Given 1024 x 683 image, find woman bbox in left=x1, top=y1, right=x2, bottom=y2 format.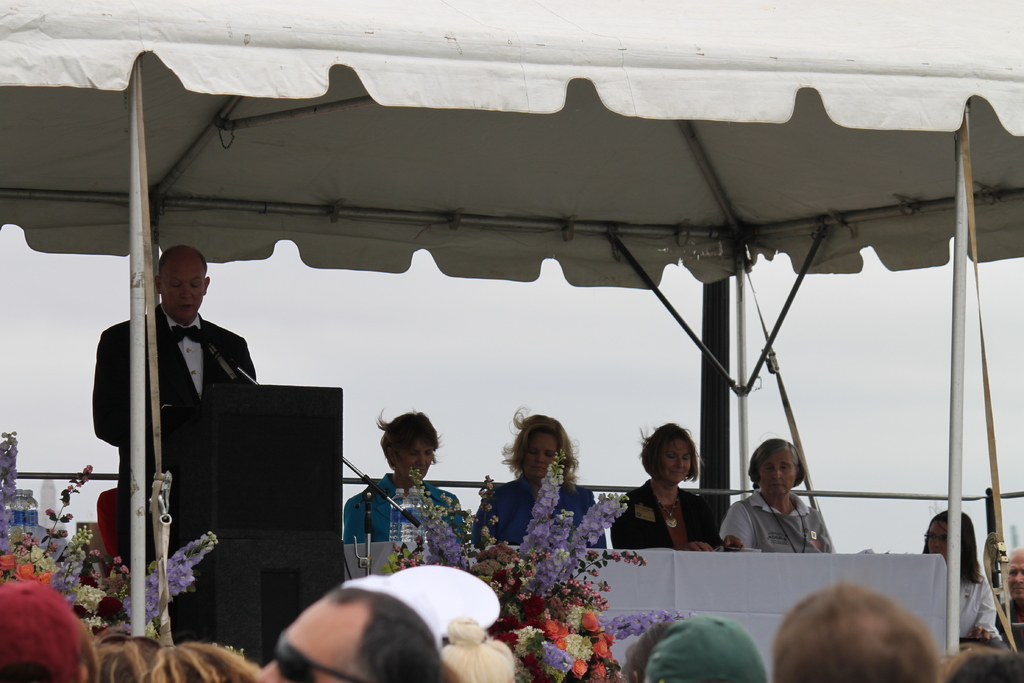
left=334, top=408, right=479, bottom=539.
